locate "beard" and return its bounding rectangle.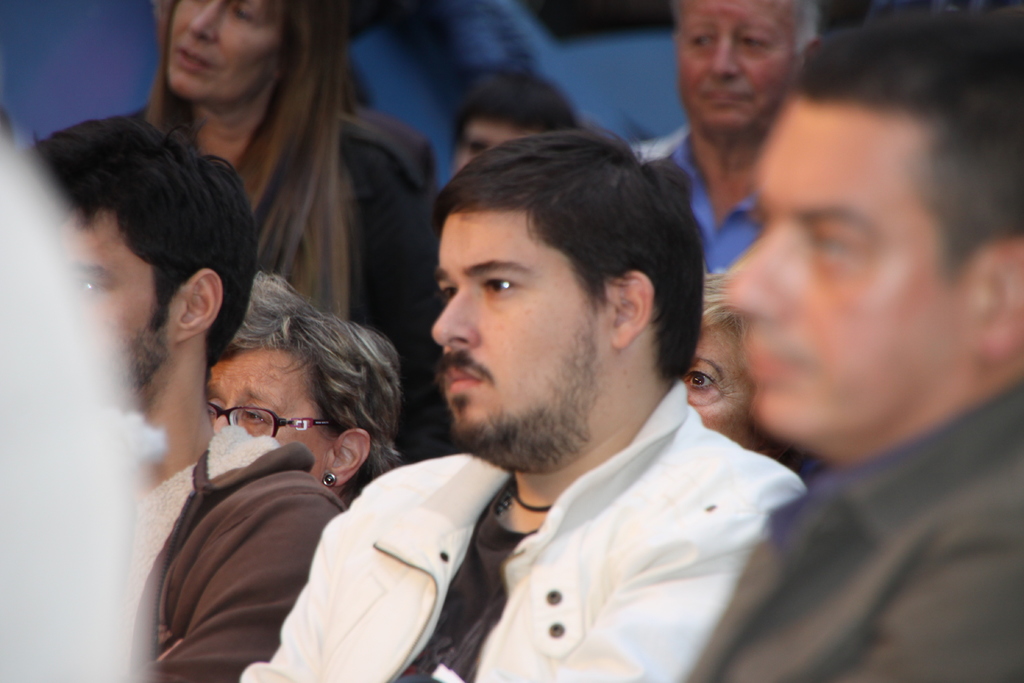
[104,325,174,406].
